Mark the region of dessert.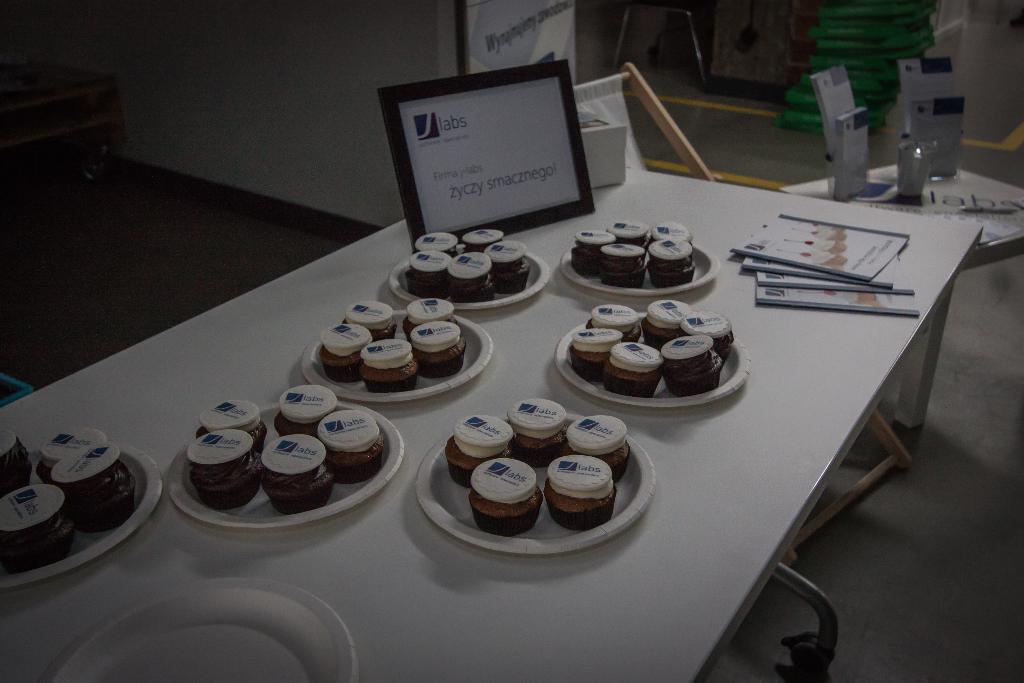
Region: l=596, t=240, r=635, b=284.
